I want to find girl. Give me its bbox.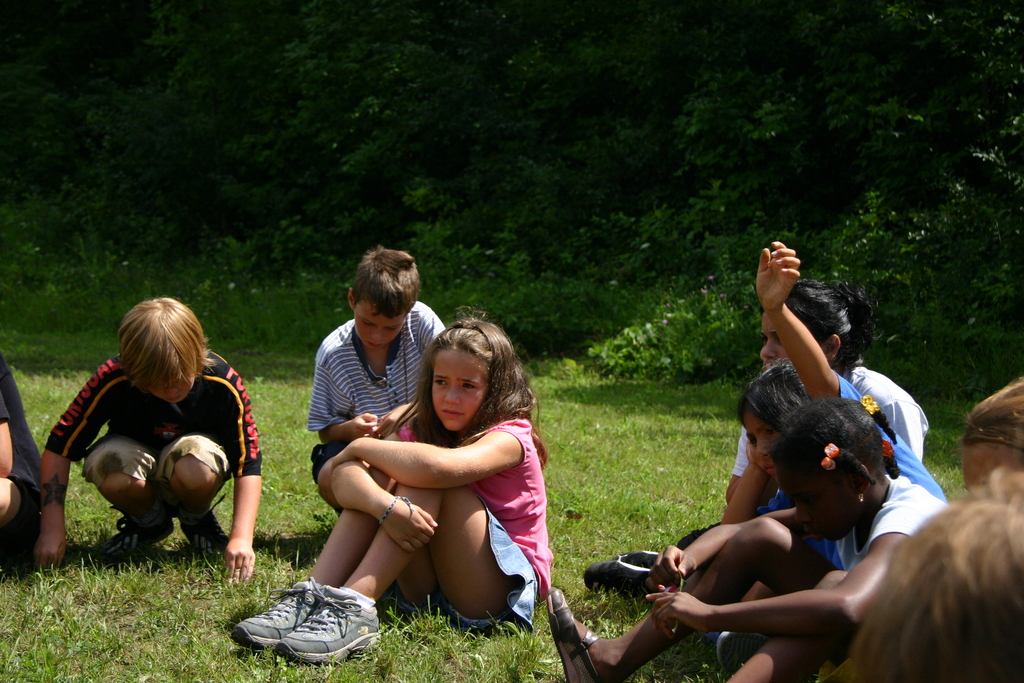
841,470,1023,674.
